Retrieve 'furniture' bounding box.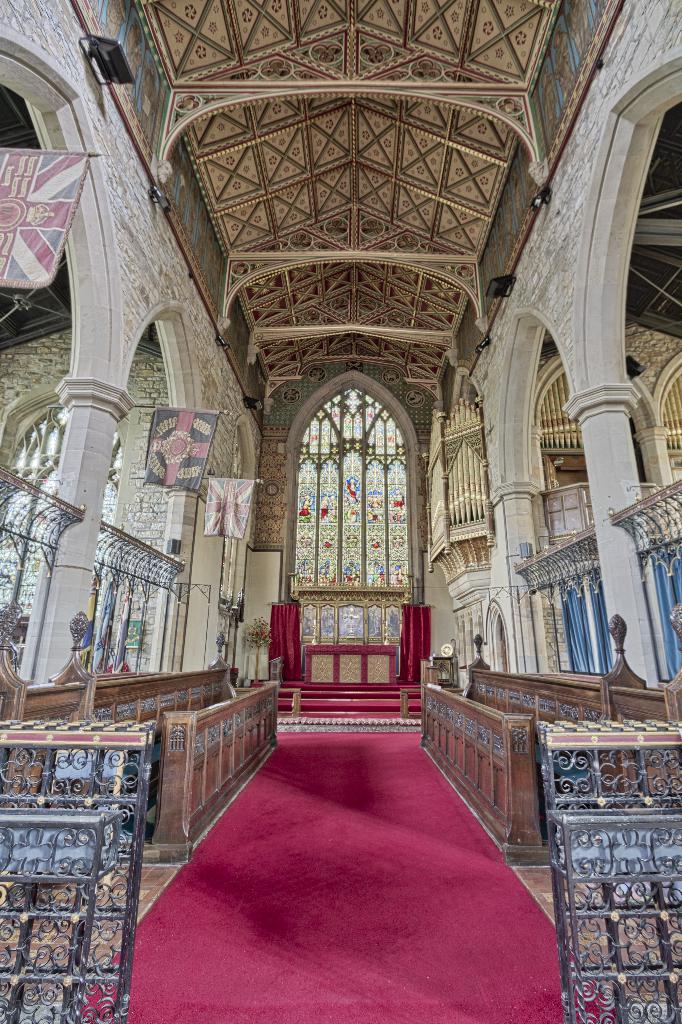
Bounding box: rect(422, 600, 681, 871).
